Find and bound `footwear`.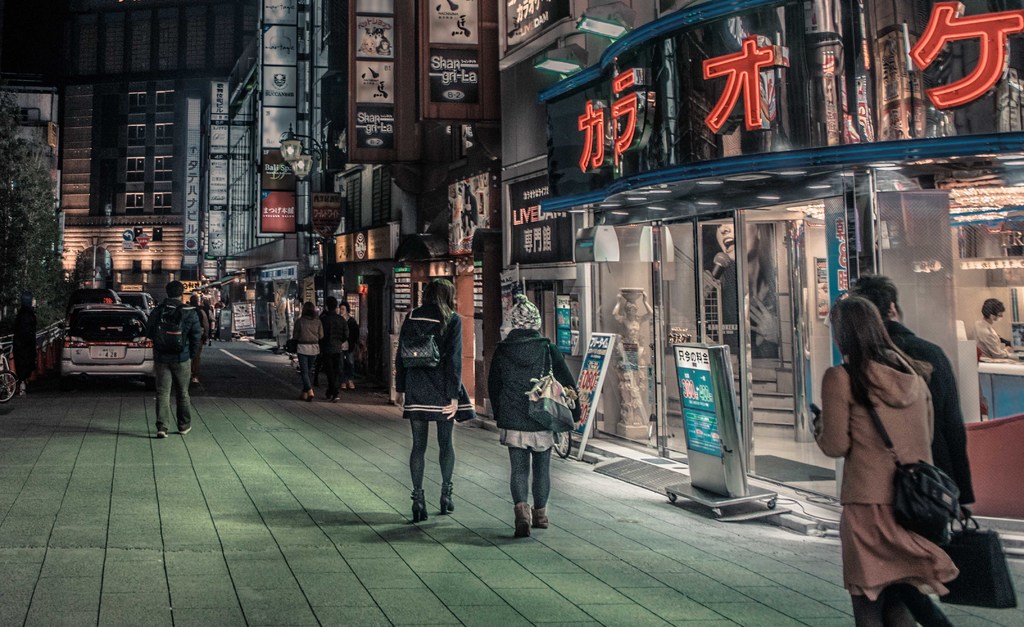
Bound: (512, 508, 531, 536).
